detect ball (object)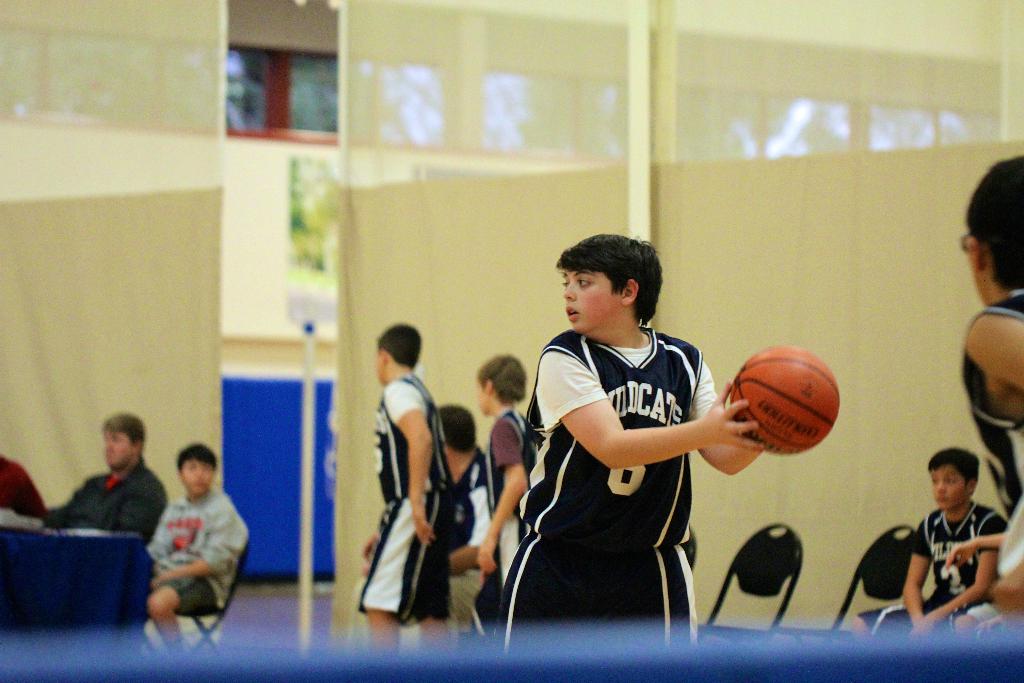
detection(727, 347, 843, 460)
